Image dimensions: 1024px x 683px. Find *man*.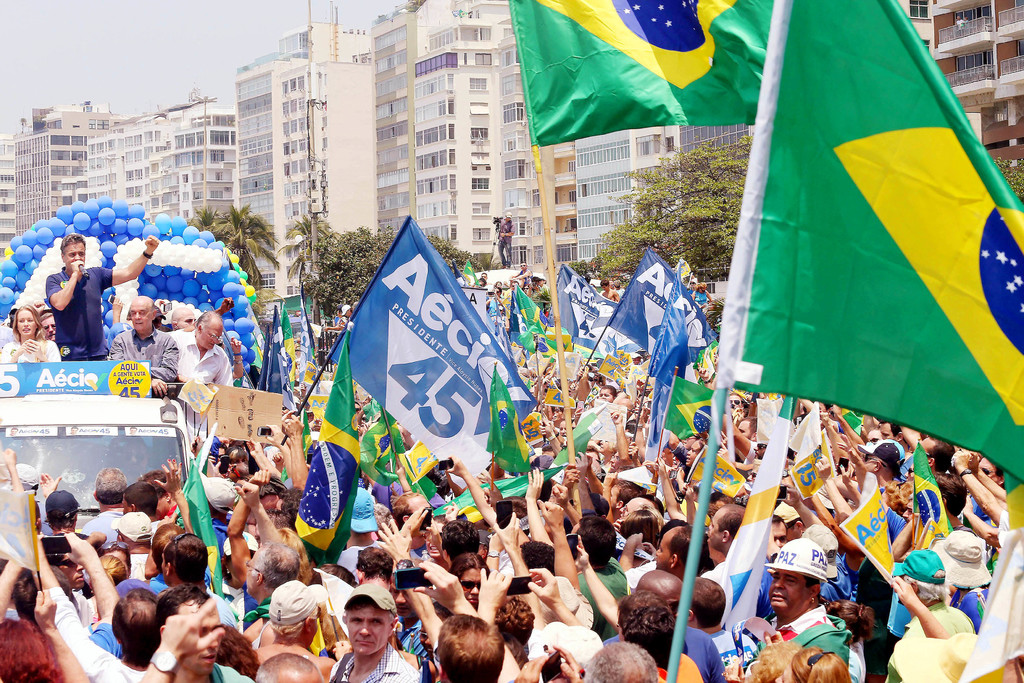
x1=242 y1=541 x2=302 y2=629.
